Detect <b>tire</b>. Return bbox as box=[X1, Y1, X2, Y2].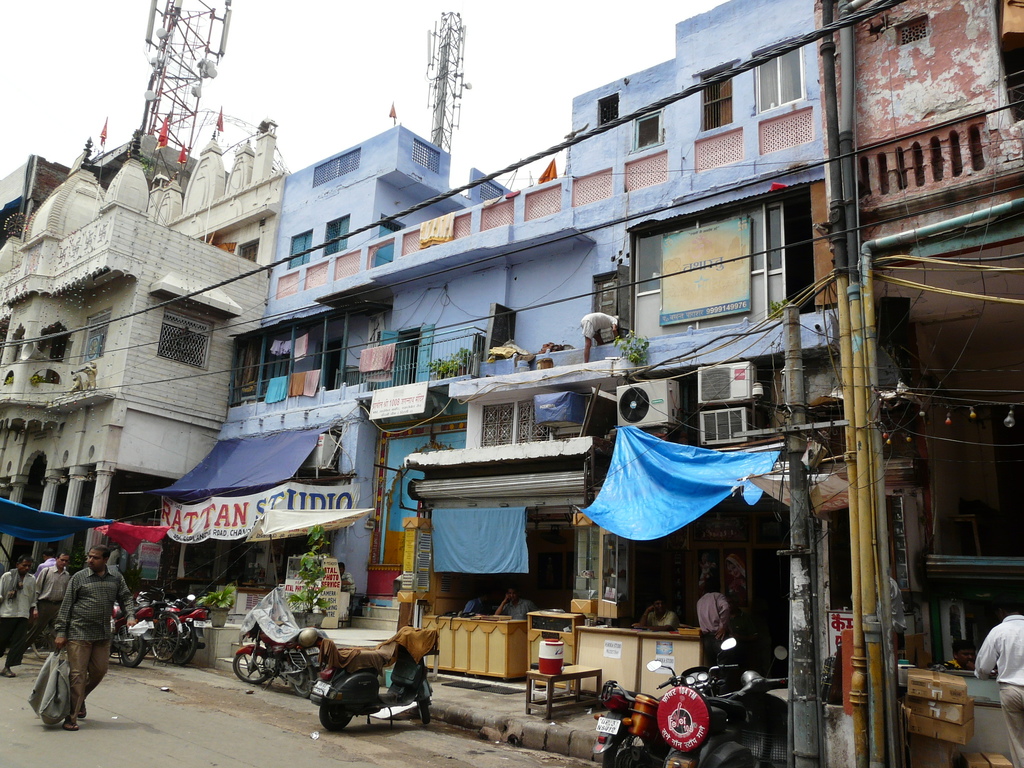
box=[602, 741, 663, 767].
